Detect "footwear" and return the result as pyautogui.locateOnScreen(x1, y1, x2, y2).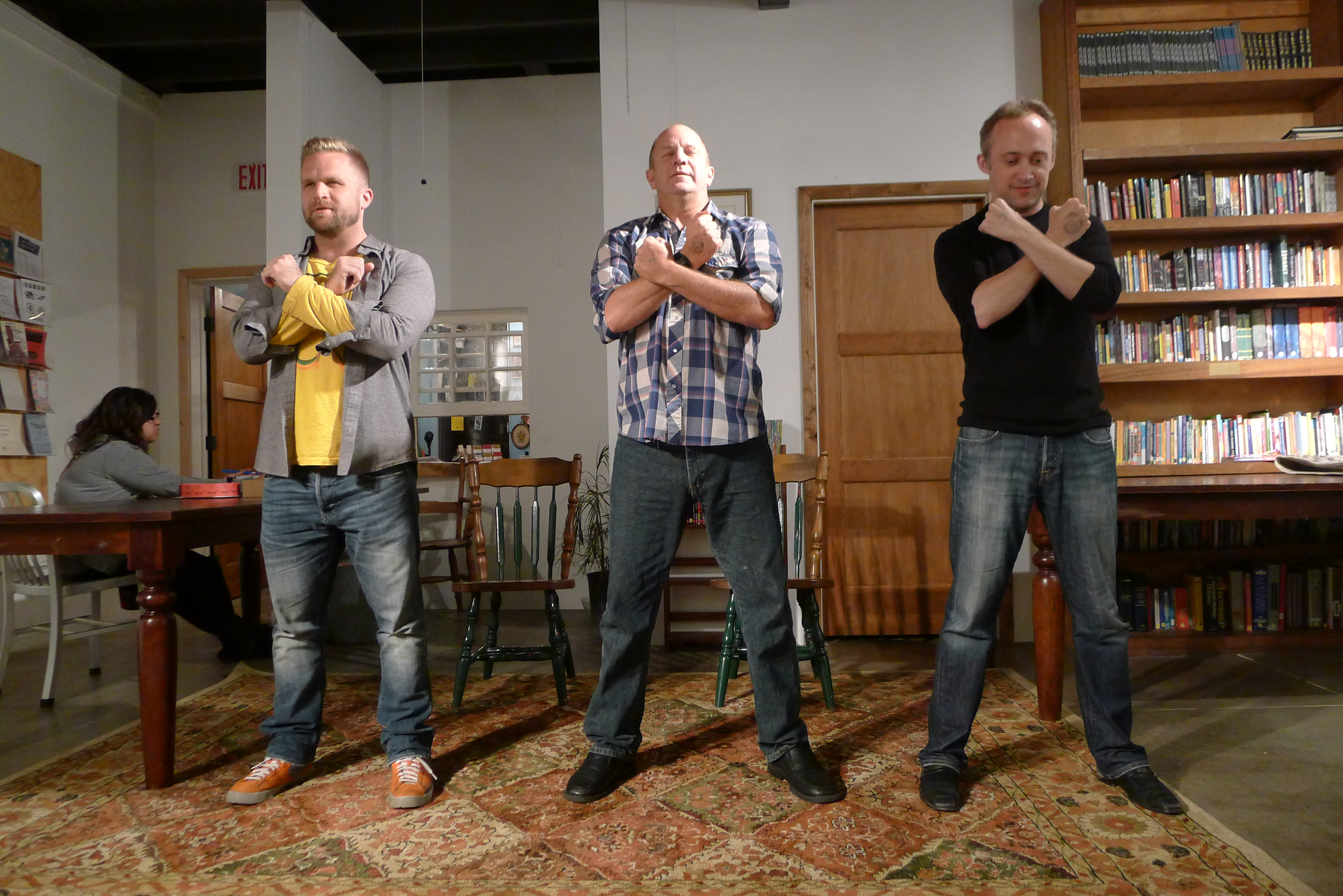
pyautogui.locateOnScreen(138, 270, 157, 289).
